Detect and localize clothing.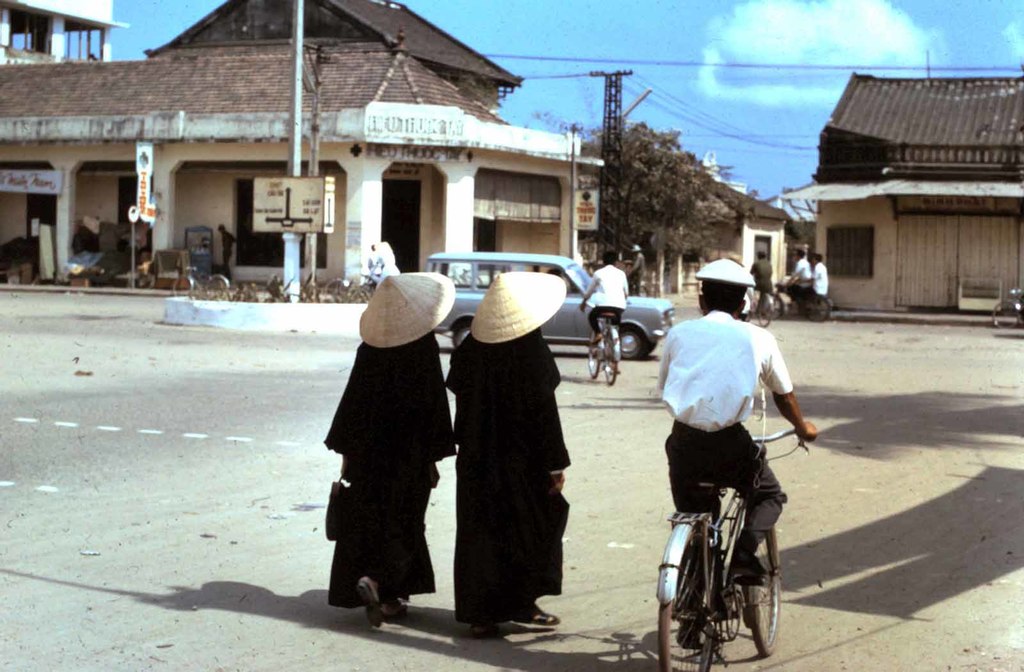
Localized at locate(806, 260, 829, 307).
